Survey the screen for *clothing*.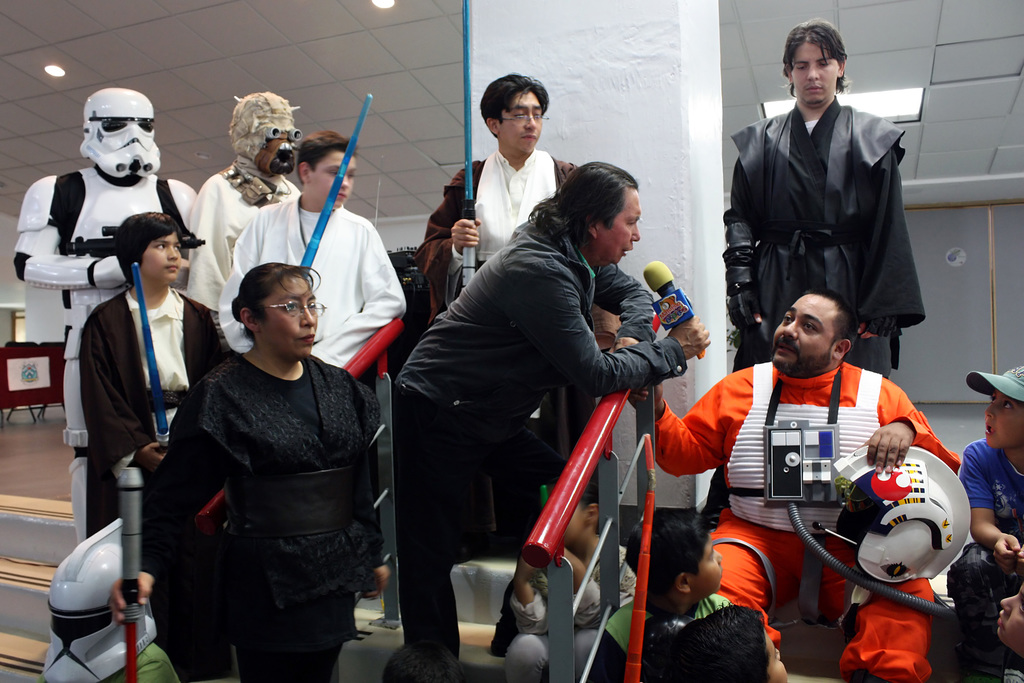
Survey found: 233, 209, 412, 376.
